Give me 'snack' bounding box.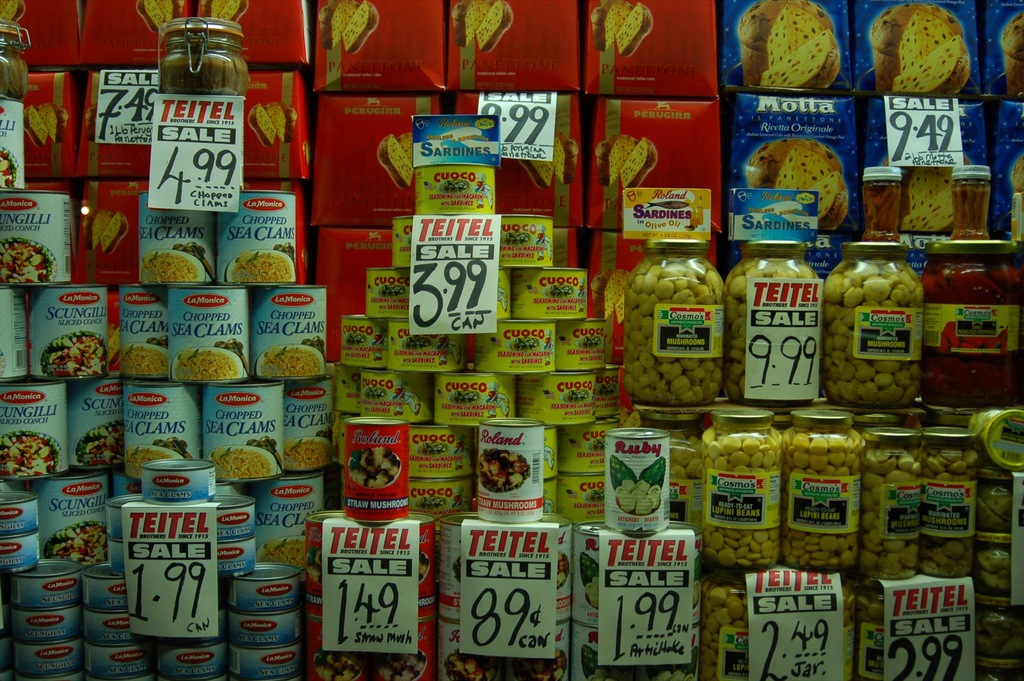
box(588, 0, 650, 55).
